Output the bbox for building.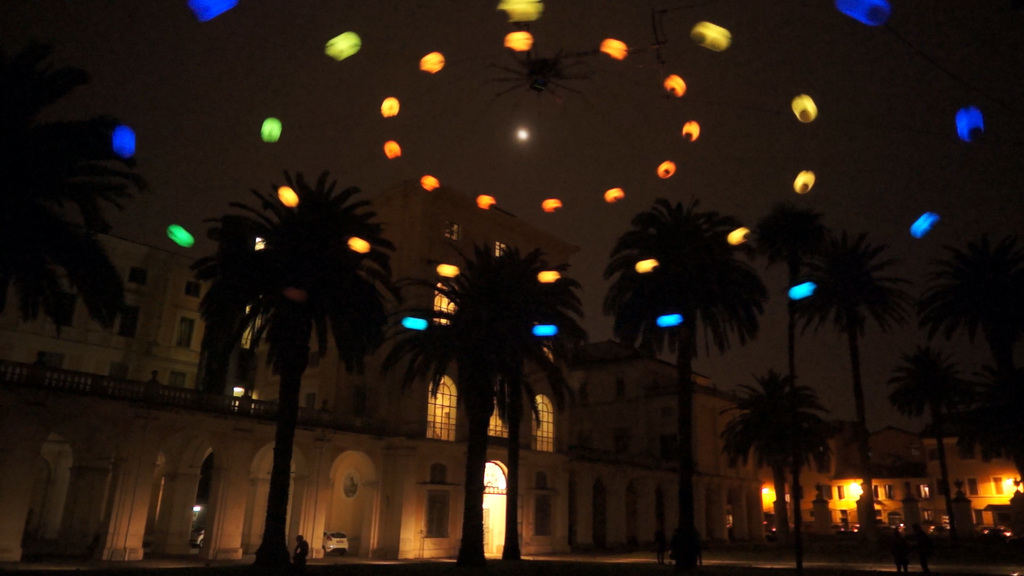
x1=767, y1=426, x2=1023, y2=545.
